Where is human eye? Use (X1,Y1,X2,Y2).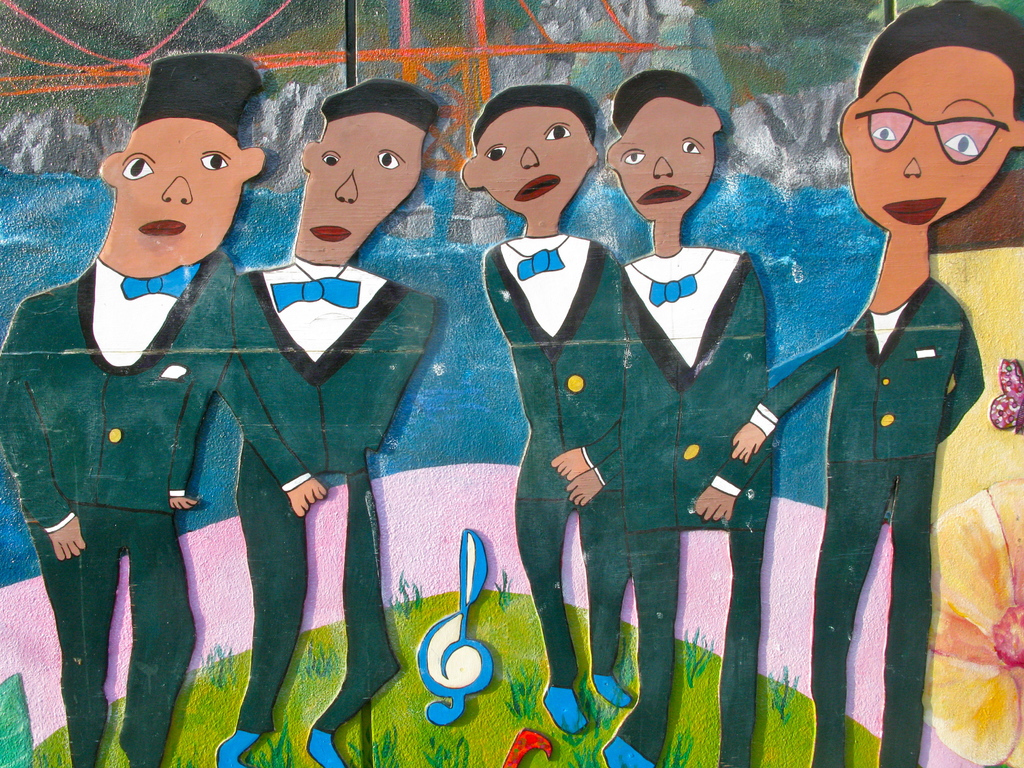
(376,152,396,172).
